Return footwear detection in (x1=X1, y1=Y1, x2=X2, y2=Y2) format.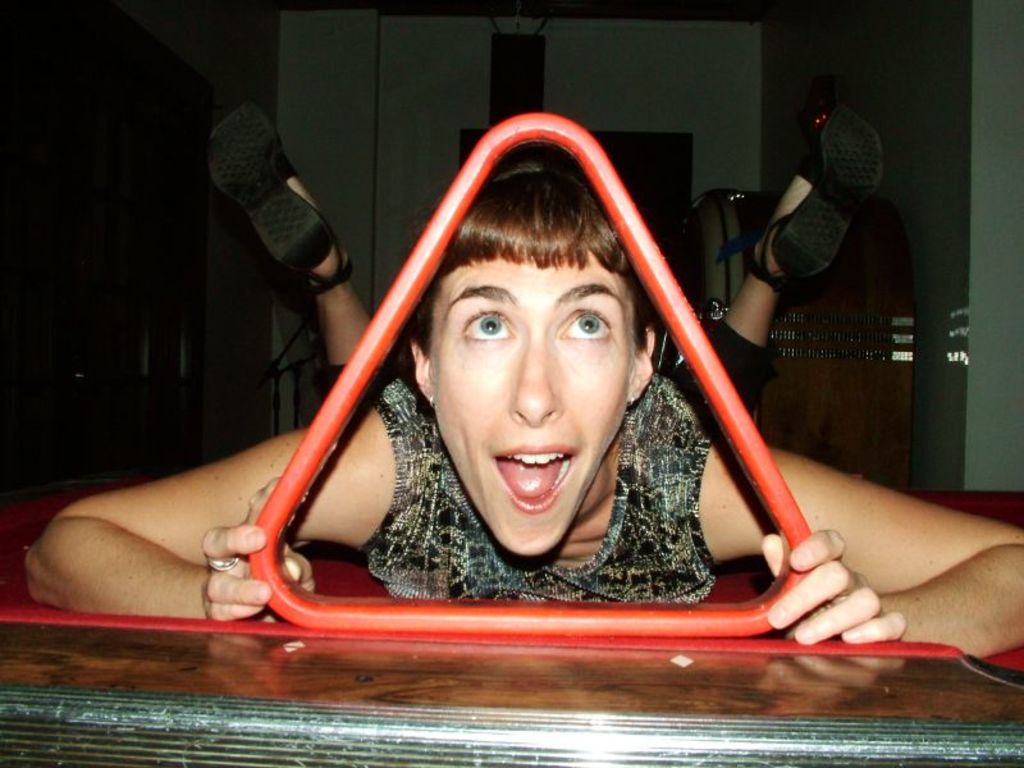
(x1=200, y1=96, x2=346, y2=288).
